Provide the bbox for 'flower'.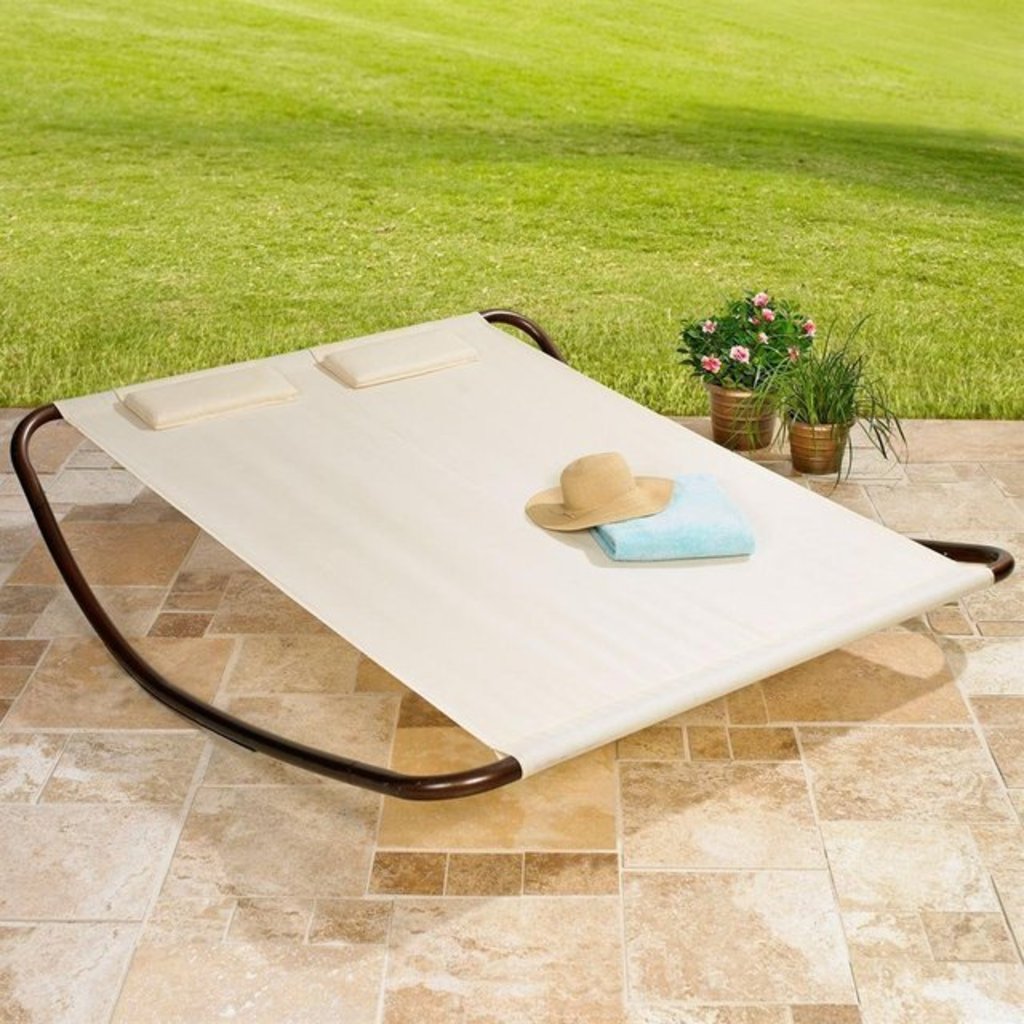
[698, 352, 720, 378].
